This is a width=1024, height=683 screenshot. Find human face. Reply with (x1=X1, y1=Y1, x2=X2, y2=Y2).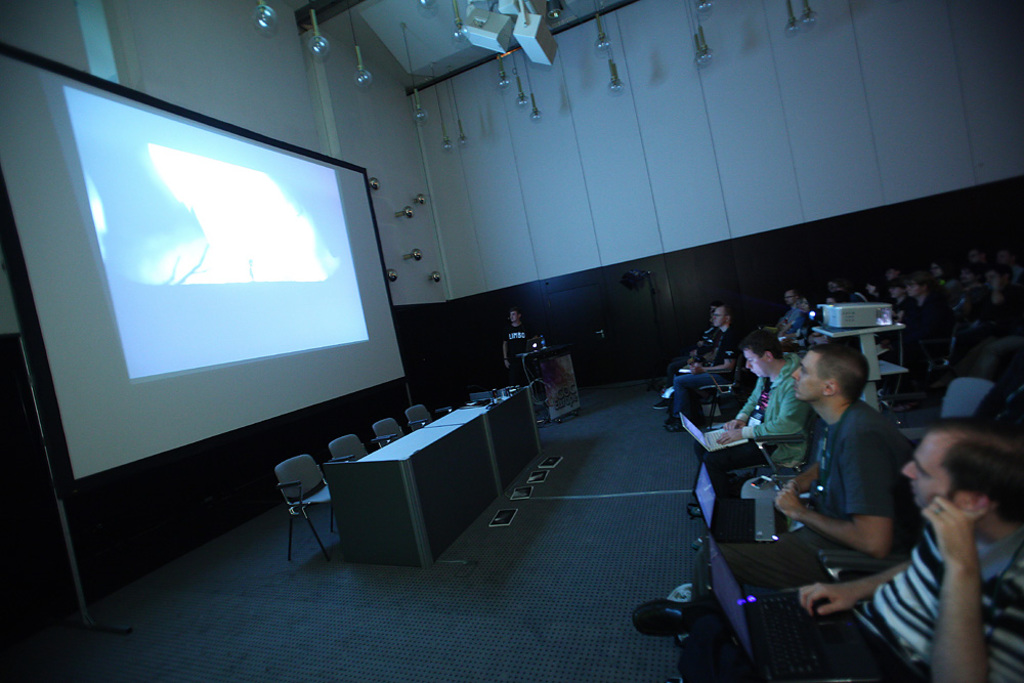
(x1=509, y1=306, x2=519, y2=329).
